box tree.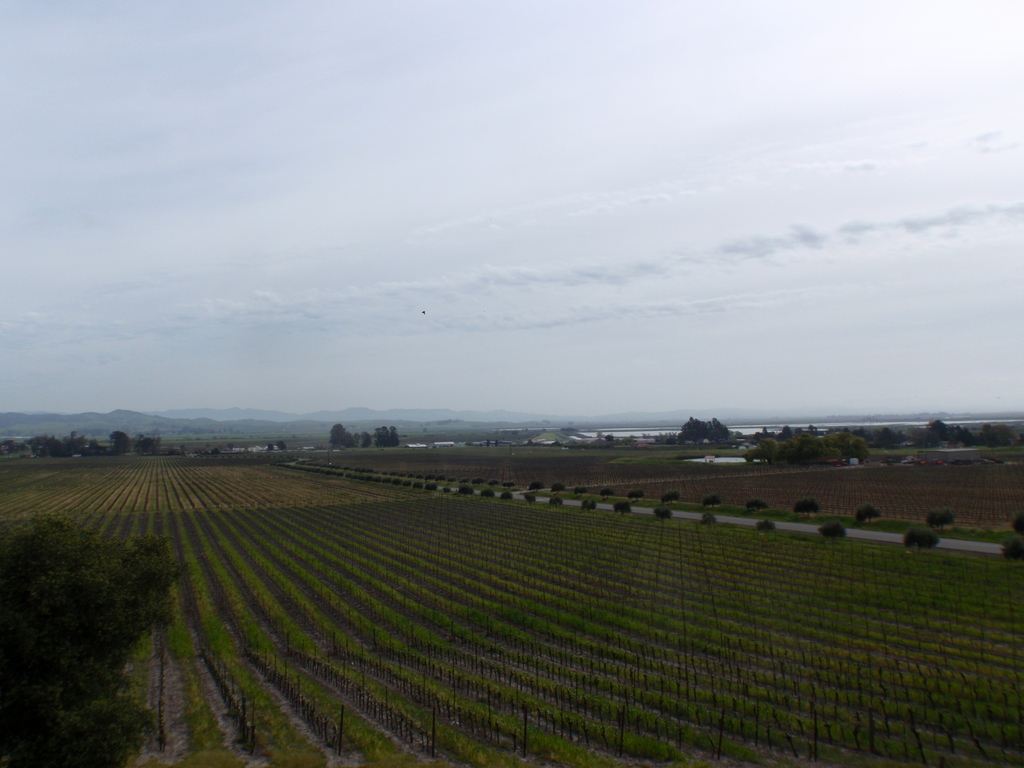
locate(279, 440, 287, 450).
